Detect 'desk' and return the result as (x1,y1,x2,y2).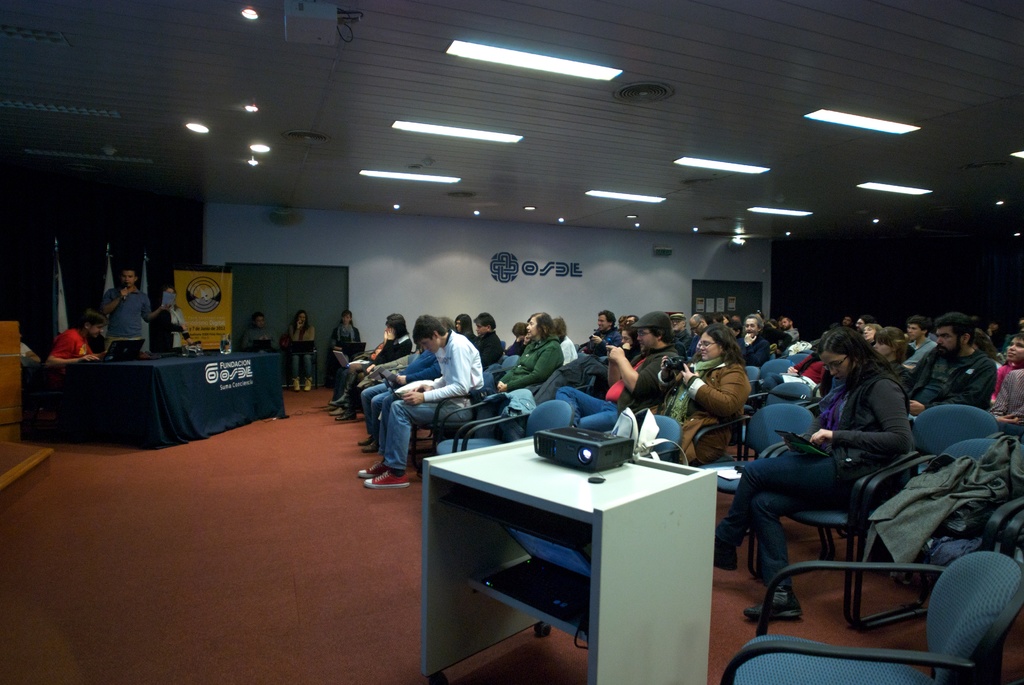
(422,416,740,679).
